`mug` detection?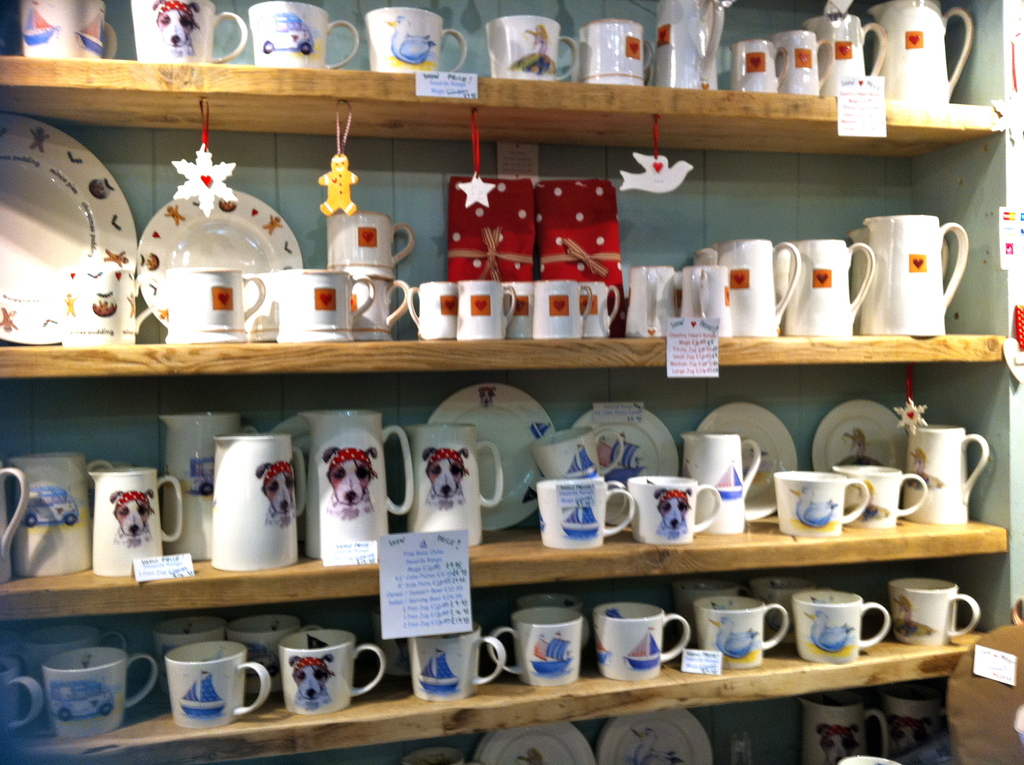
<bbox>532, 430, 621, 477</bbox>
